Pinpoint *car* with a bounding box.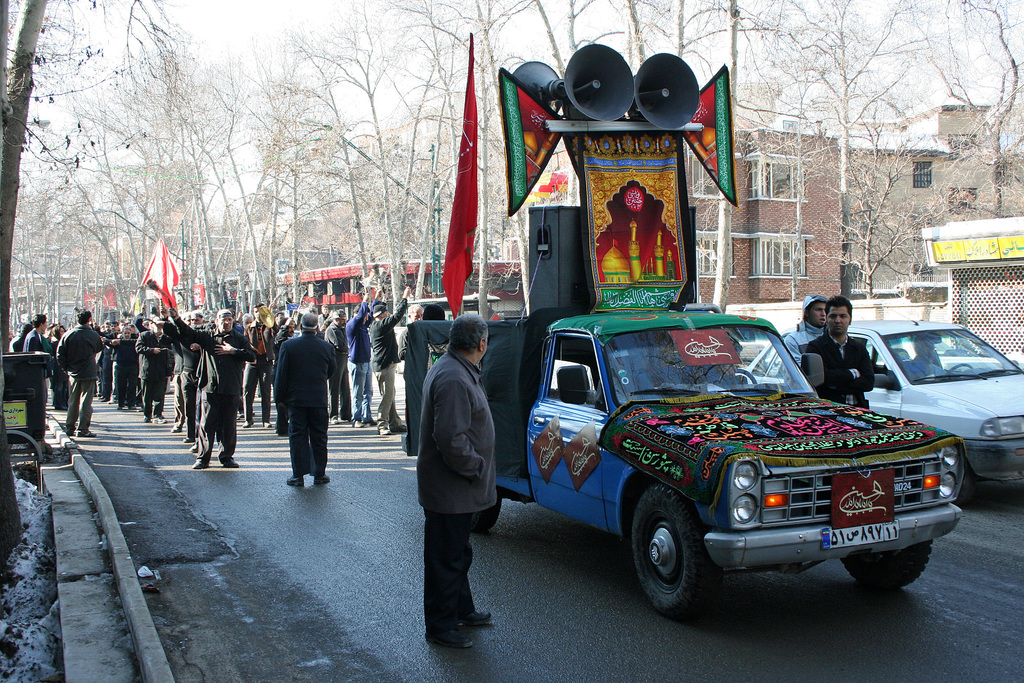
[x1=824, y1=318, x2=1018, y2=473].
